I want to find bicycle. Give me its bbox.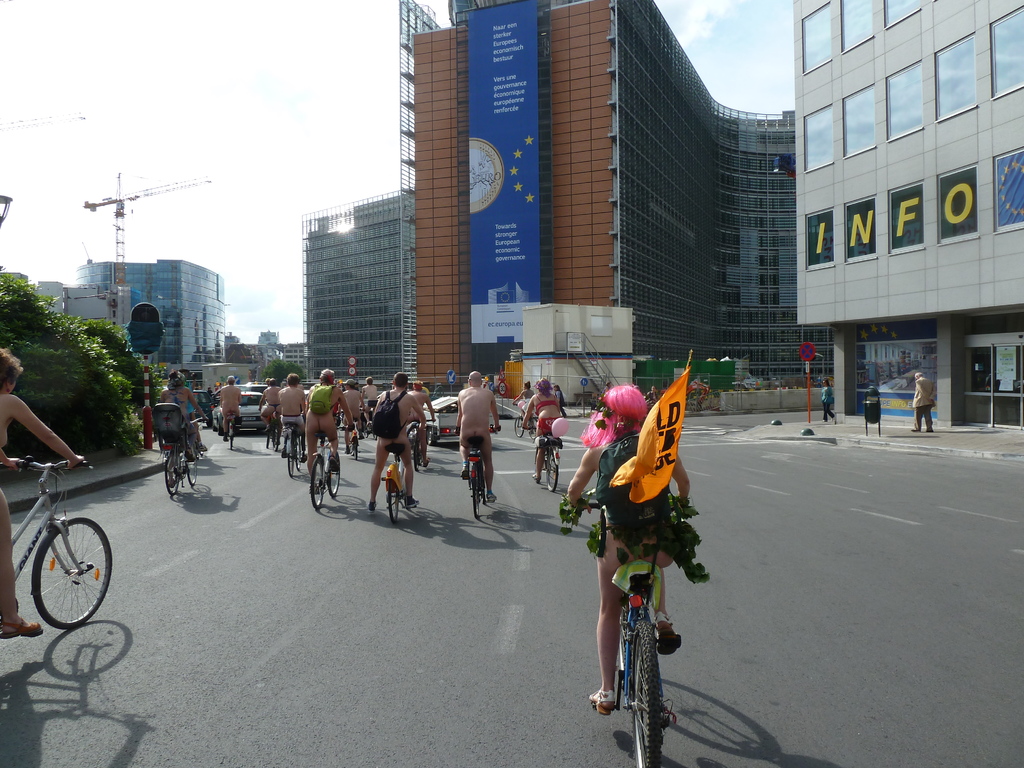
(x1=512, y1=401, x2=537, y2=442).
